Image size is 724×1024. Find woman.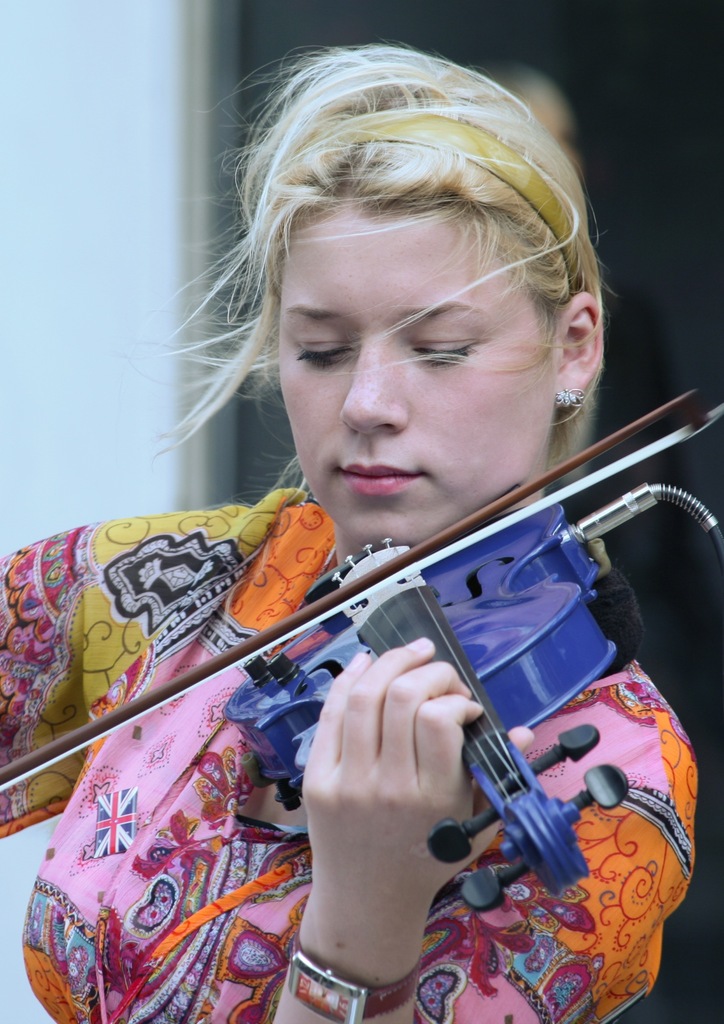
rect(50, 111, 723, 1023).
